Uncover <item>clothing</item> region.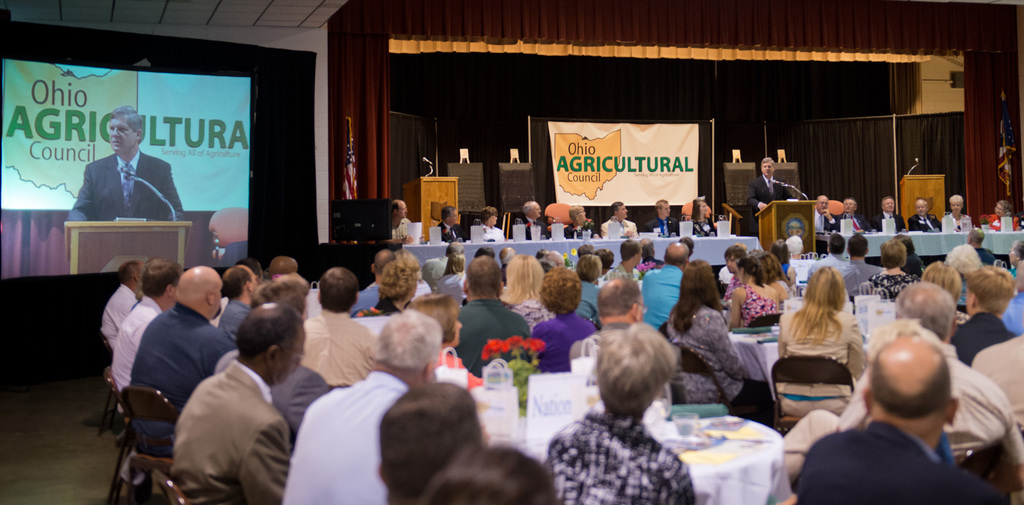
Uncovered: (x1=643, y1=213, x2=682, y2=238).
